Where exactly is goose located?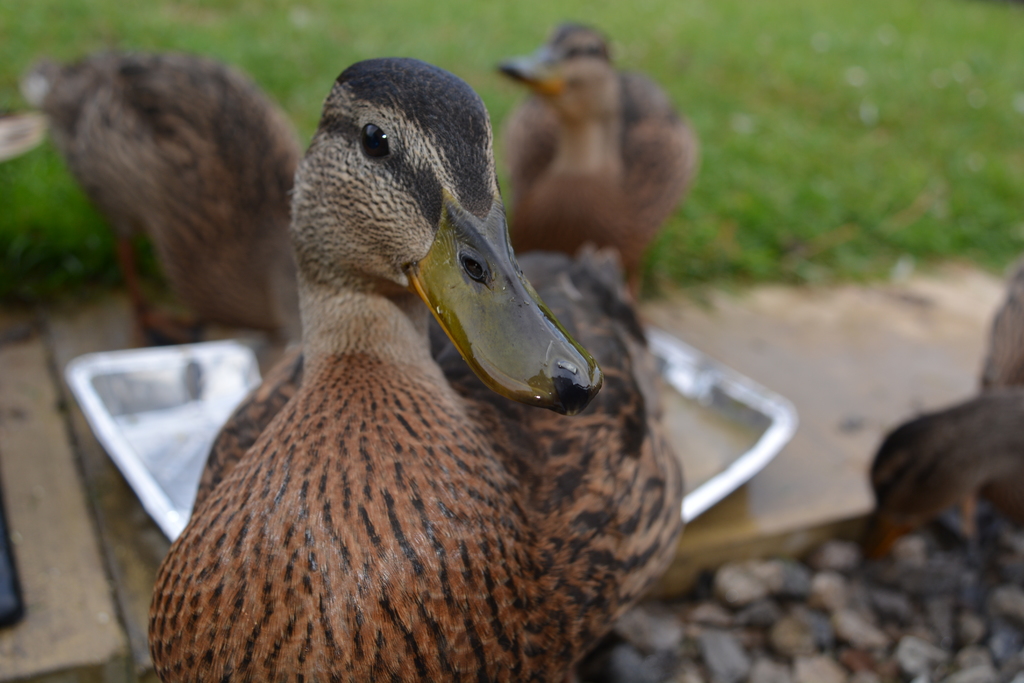
Its bounding box is left=511, top=22, right=700, bottom=331.
